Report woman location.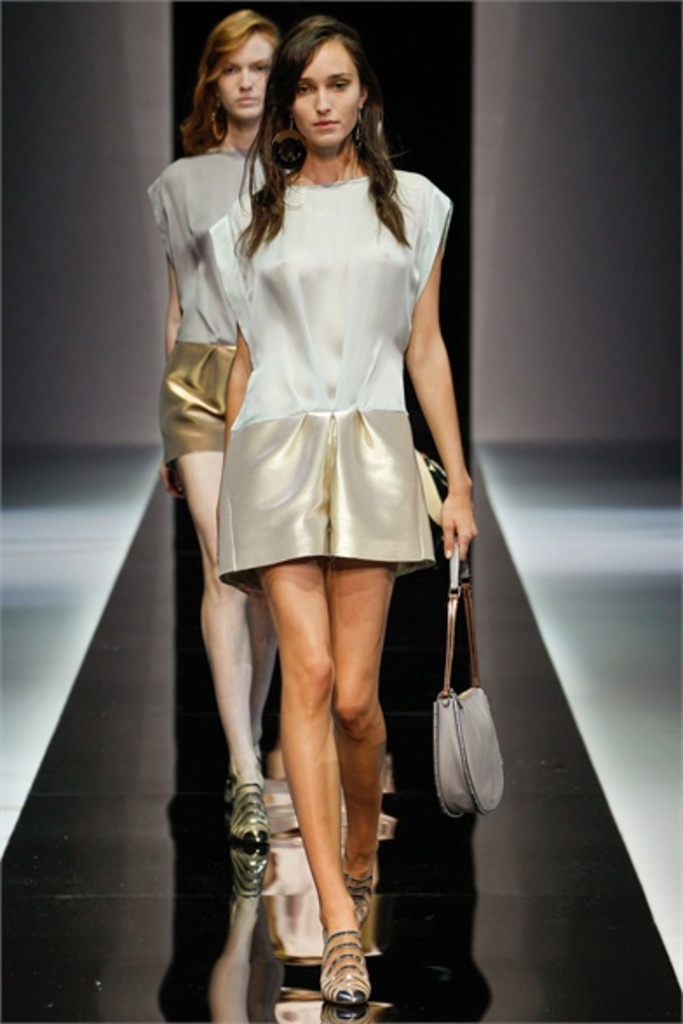
Report: detection(132, 5, 312, 853).
